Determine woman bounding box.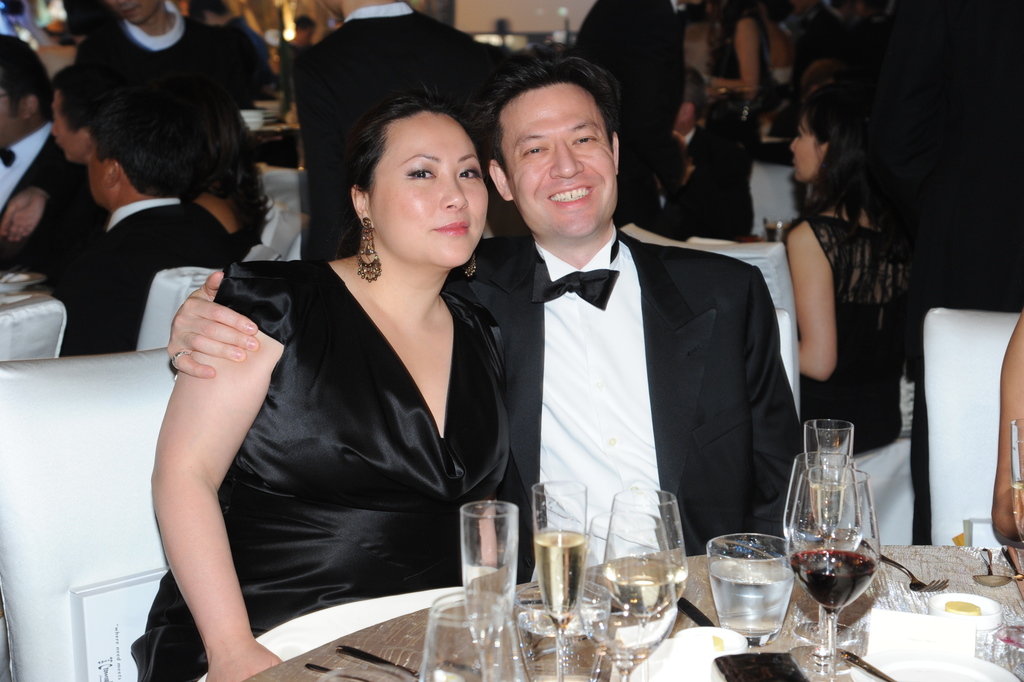
Determined: locate(174, 66, 535, 666).
